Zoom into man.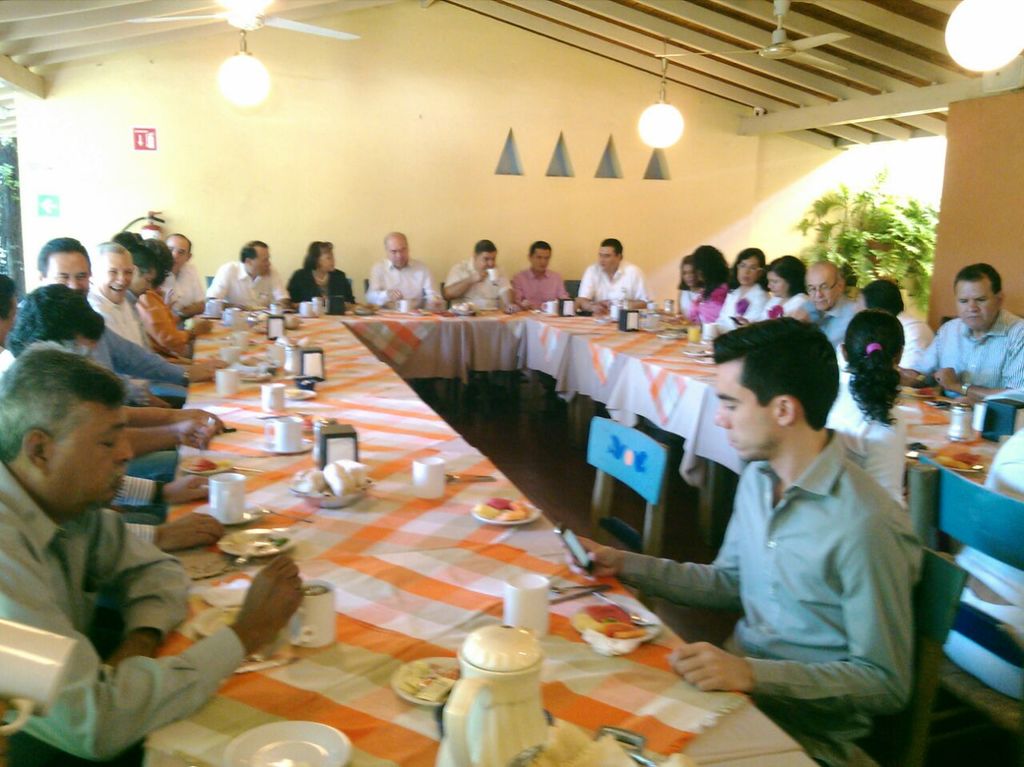
Zoom target: (510, 238, 565, 310).
